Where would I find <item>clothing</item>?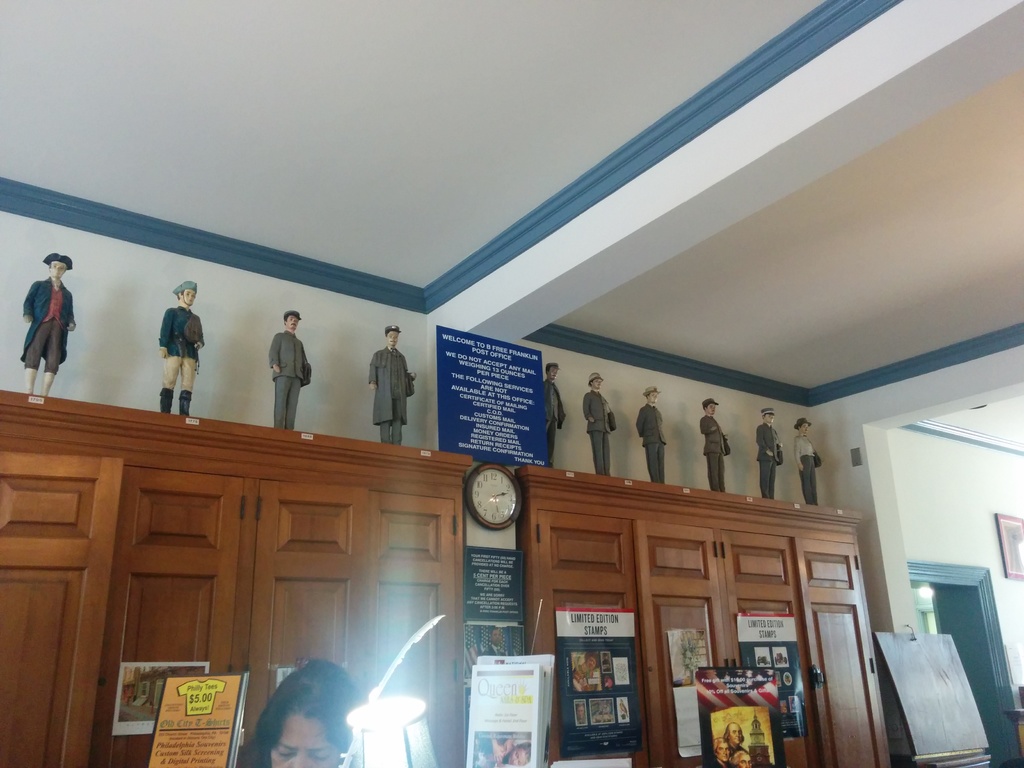
At 544, 379, 566, 466.
